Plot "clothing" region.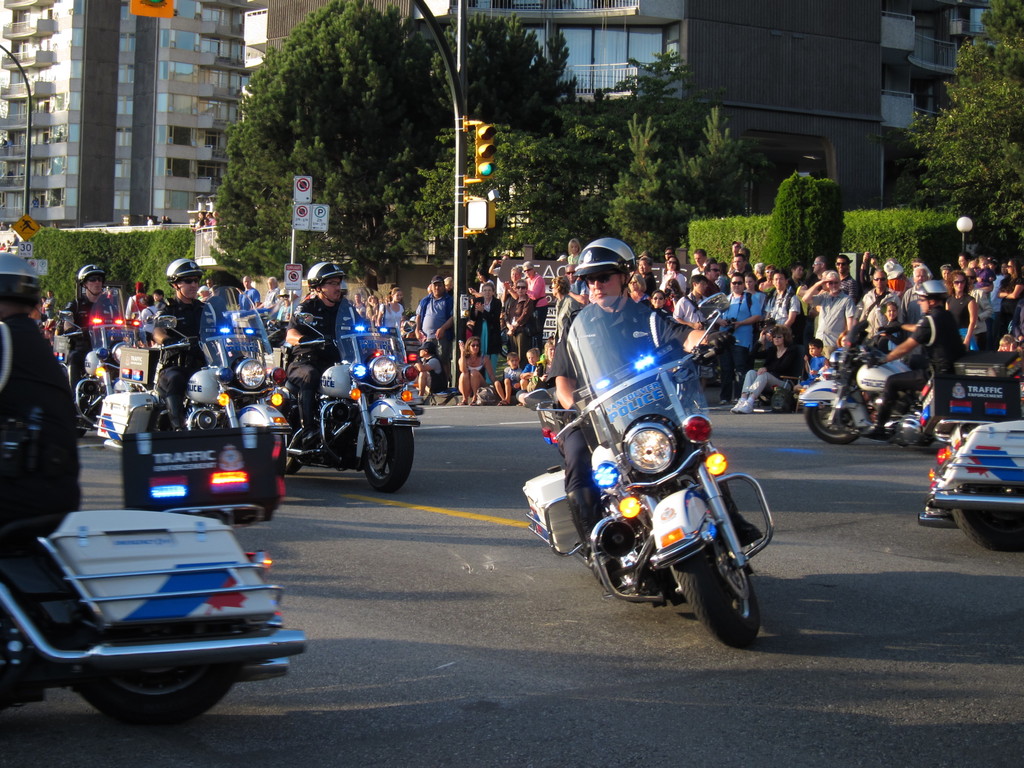
Plotted at {"x1": 0, "y1": 314, "x2": 77, "y2": 539}.
